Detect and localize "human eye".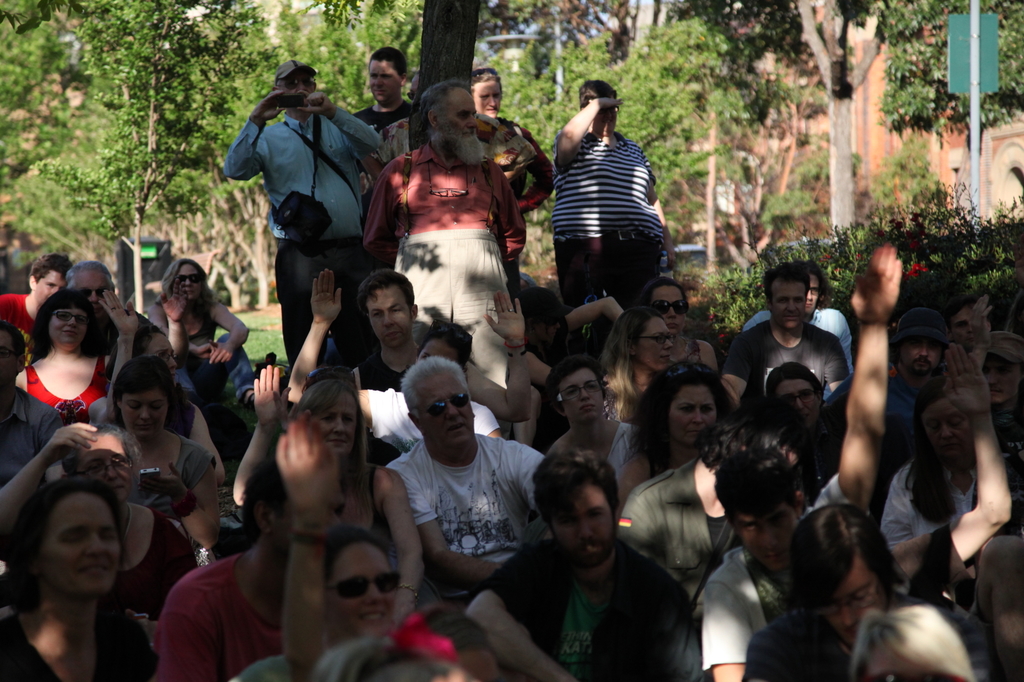
Localized at (319, 413, 335, 425).
